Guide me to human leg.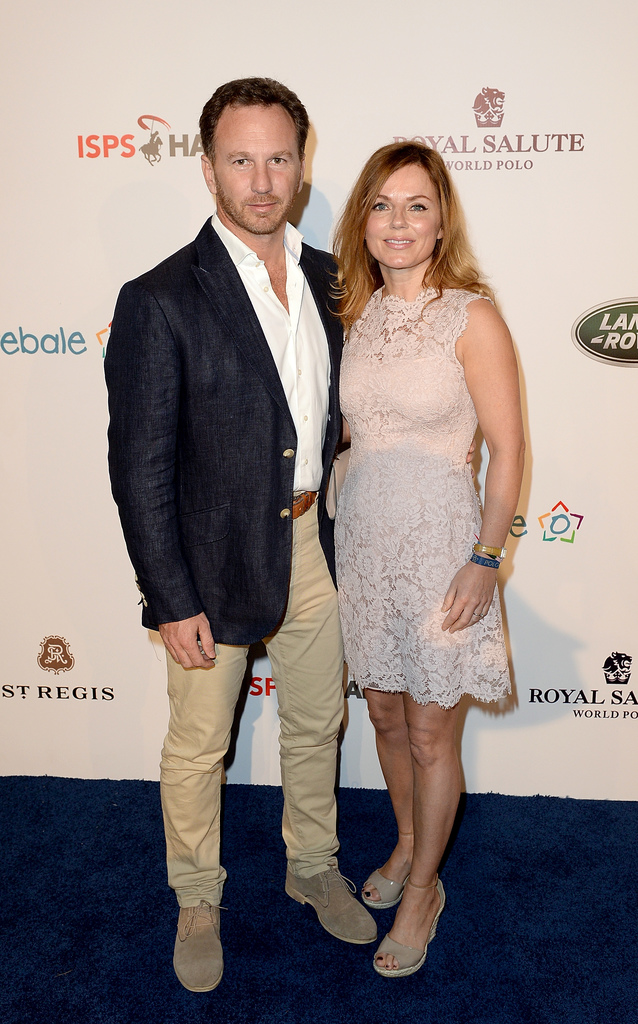
Guidance: <box>345,671,481,956</box>.
